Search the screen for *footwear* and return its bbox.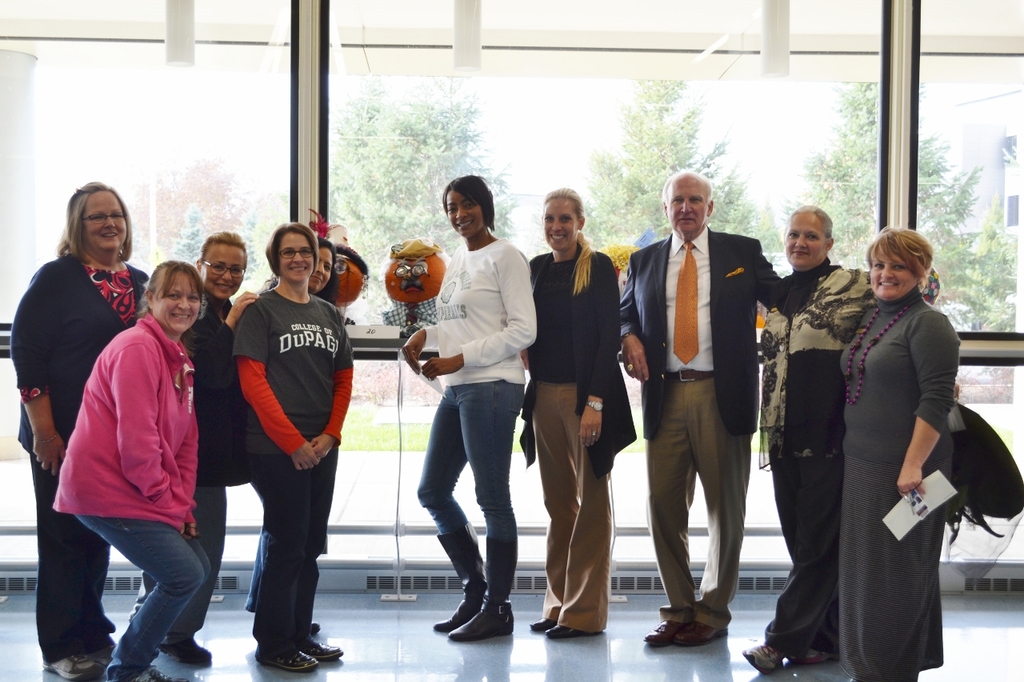
Found: (left=264, top=650, right=322, bottom=671).
